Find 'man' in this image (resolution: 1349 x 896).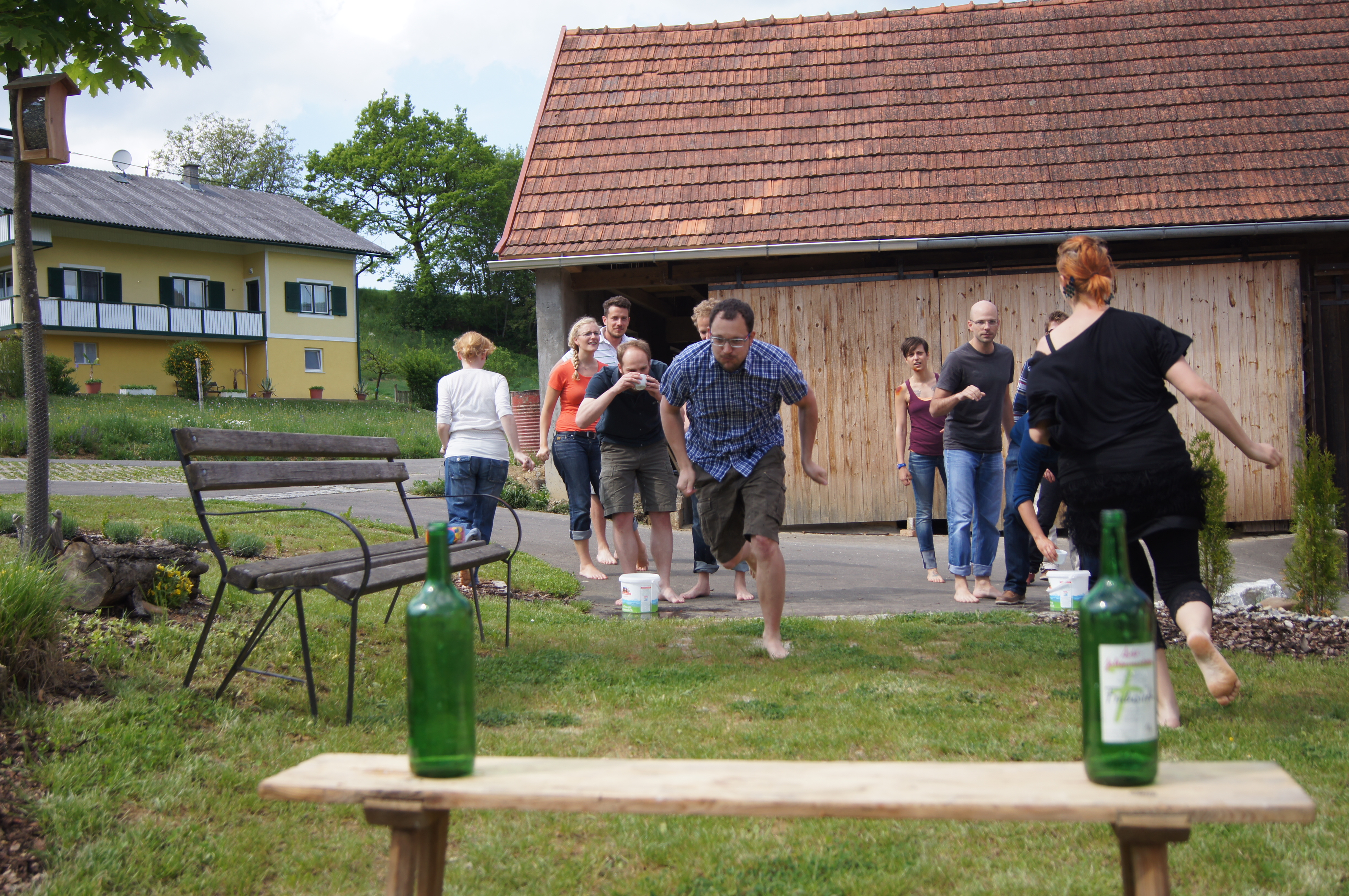
x1=157, y1=94, x2=186, y2=166.
